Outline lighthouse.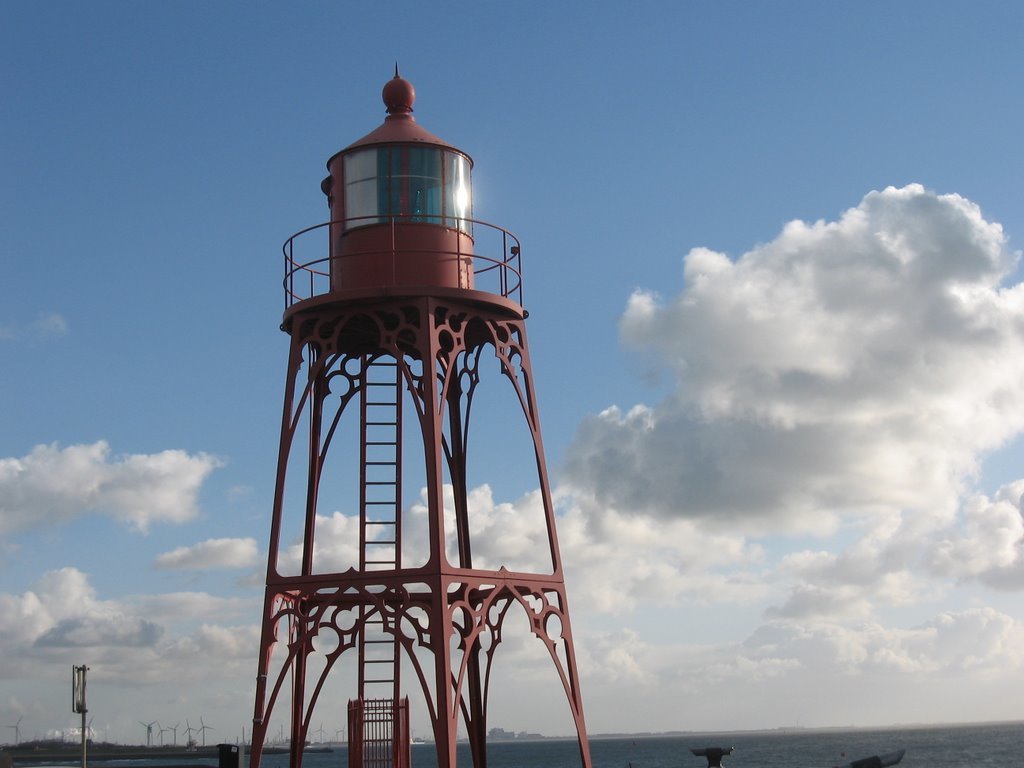
Outline: rect(246, 37, 602, 723).
